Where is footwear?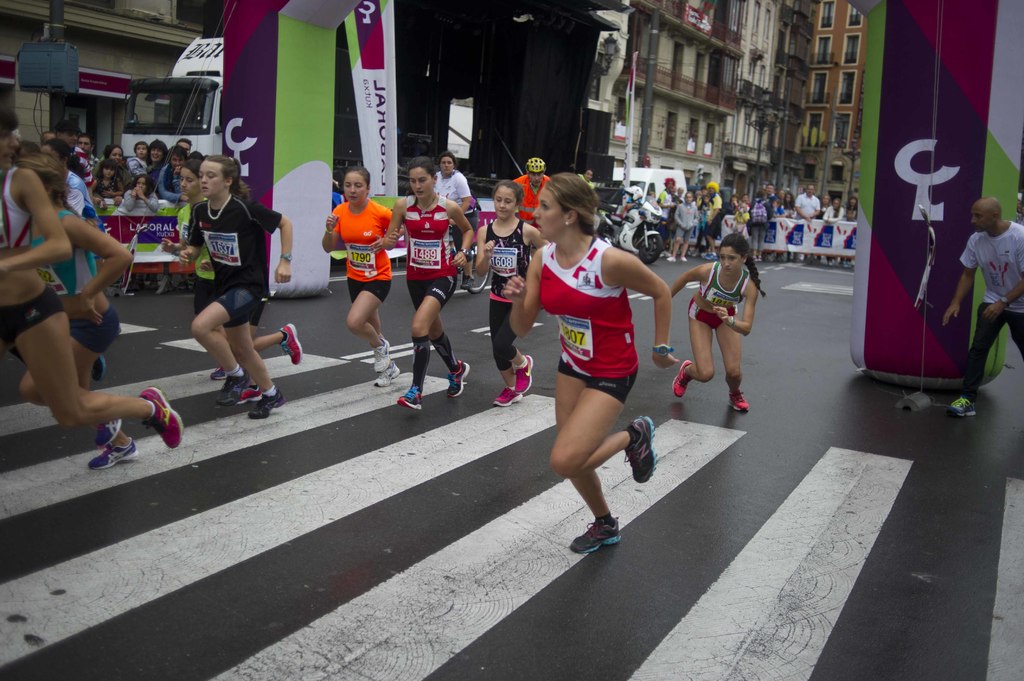
region(670, 357, 694, 400).
